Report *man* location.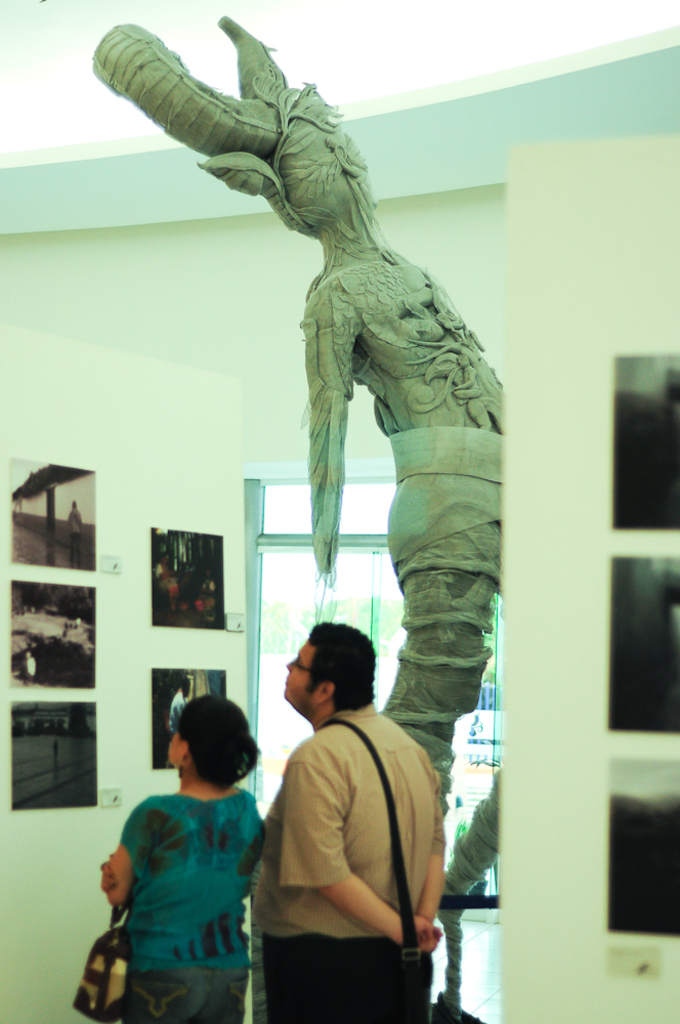
Report: 245, 618, 452, 1010.
